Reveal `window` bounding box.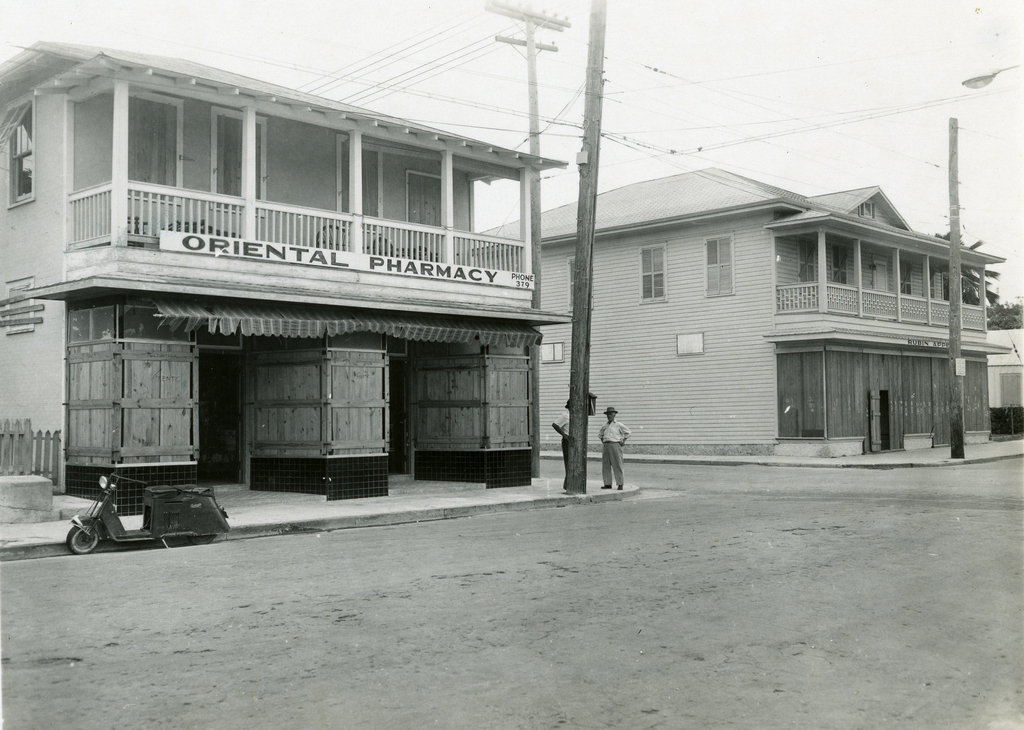
Revealed: bbox(131, 97, 177, 204).
